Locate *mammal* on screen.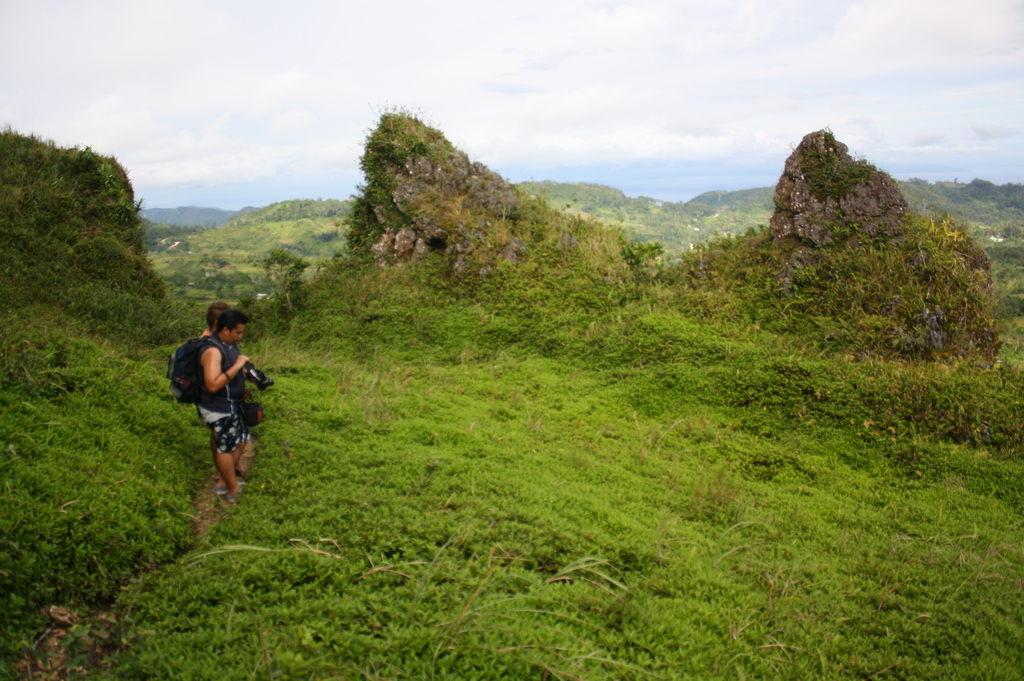
On screen at 198, 300, 246, 477.
